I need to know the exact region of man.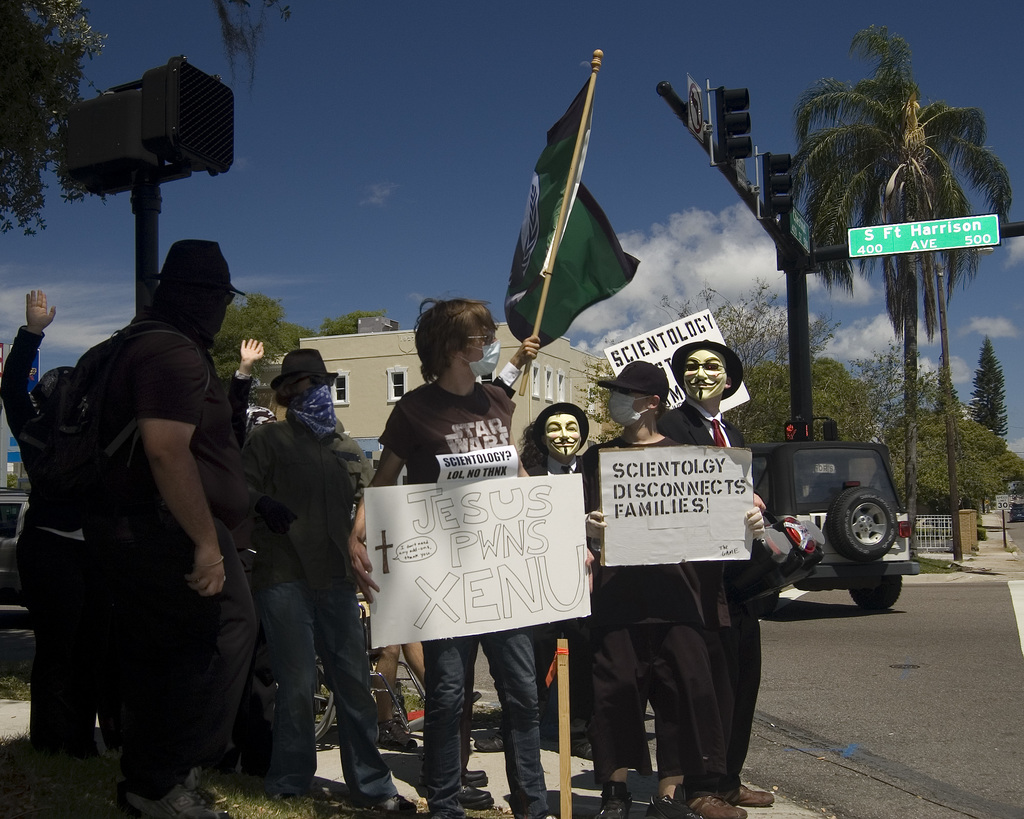
Region: Rect(518, 397, 593, 505).
